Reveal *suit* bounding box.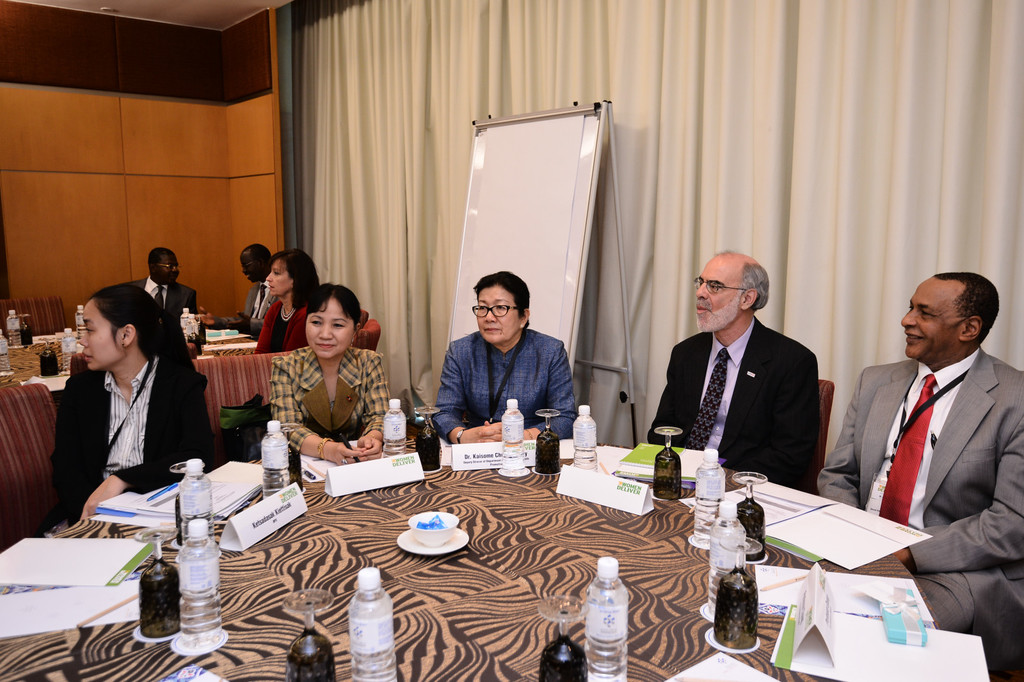
Revealed: [47, 355, 209, 521].
